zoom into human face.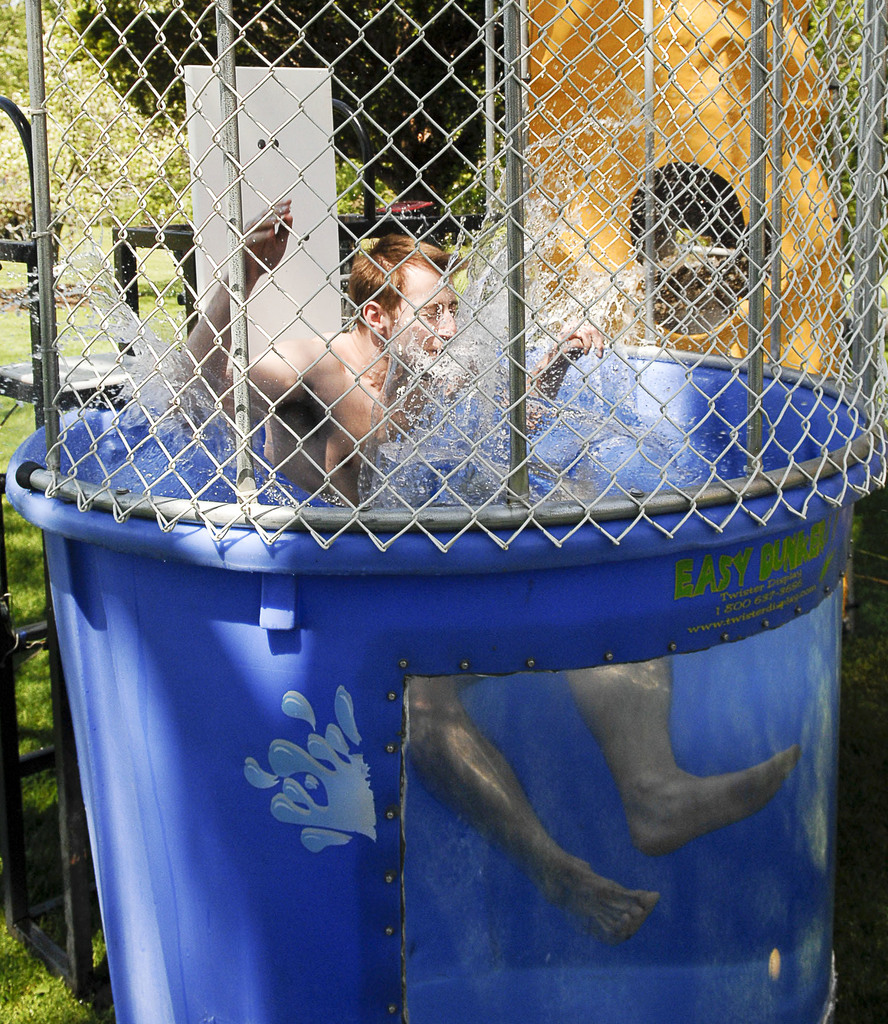
Zoom target: l=387, t=257, r=453, b=374.
